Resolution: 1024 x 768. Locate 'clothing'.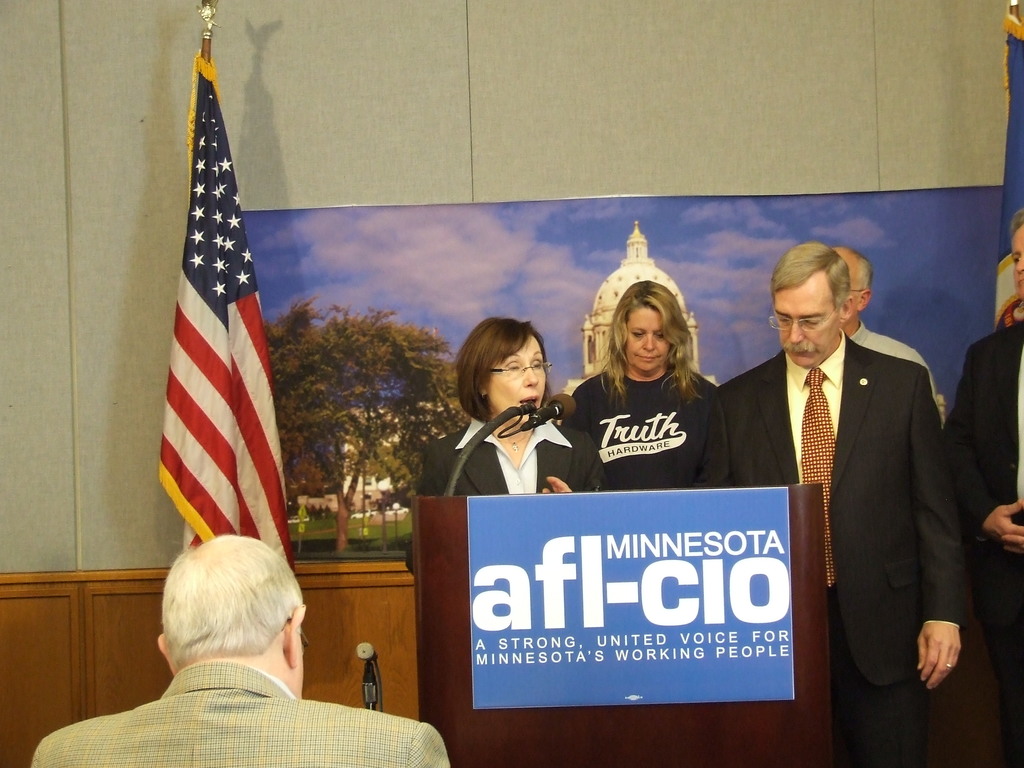
Rect(845, 317, 951, 431).
